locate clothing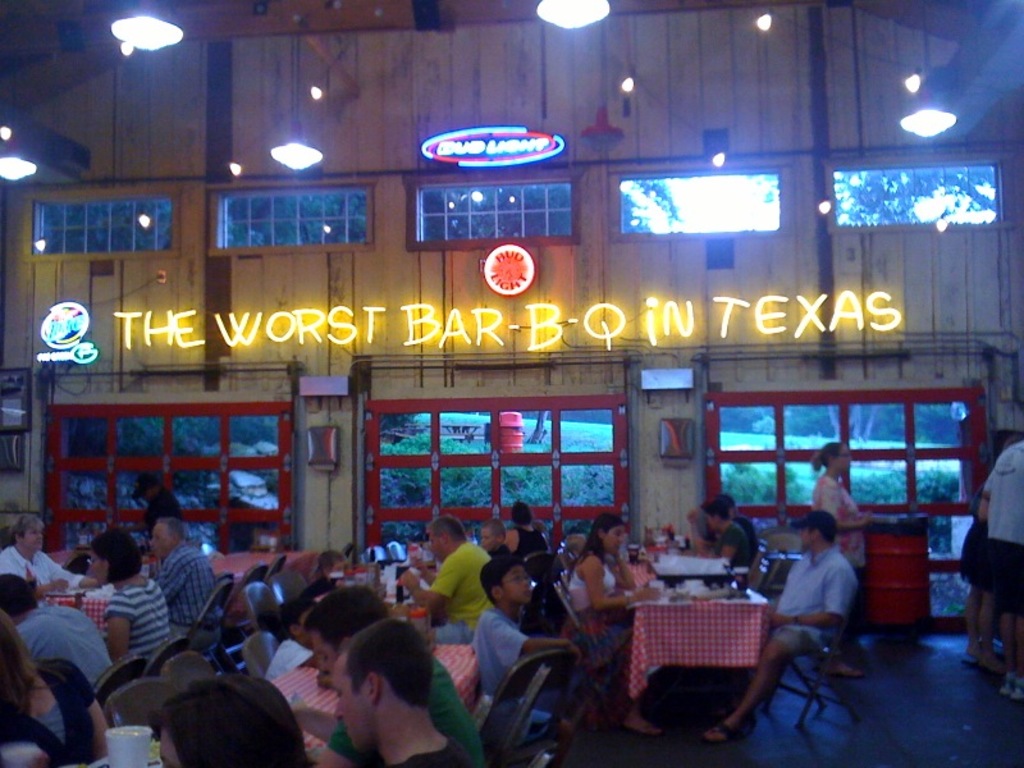
bbox=[15, 600, 114, 694]
